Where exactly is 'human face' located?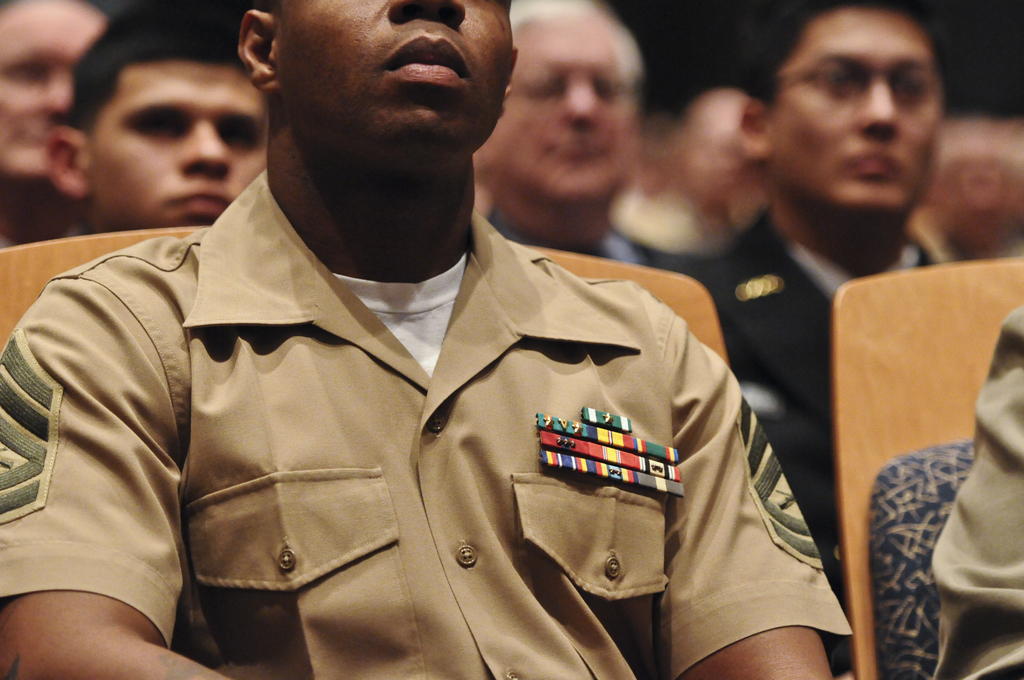
Its bounding box is [x1=68, y1=38, x2=263, y2=218].
